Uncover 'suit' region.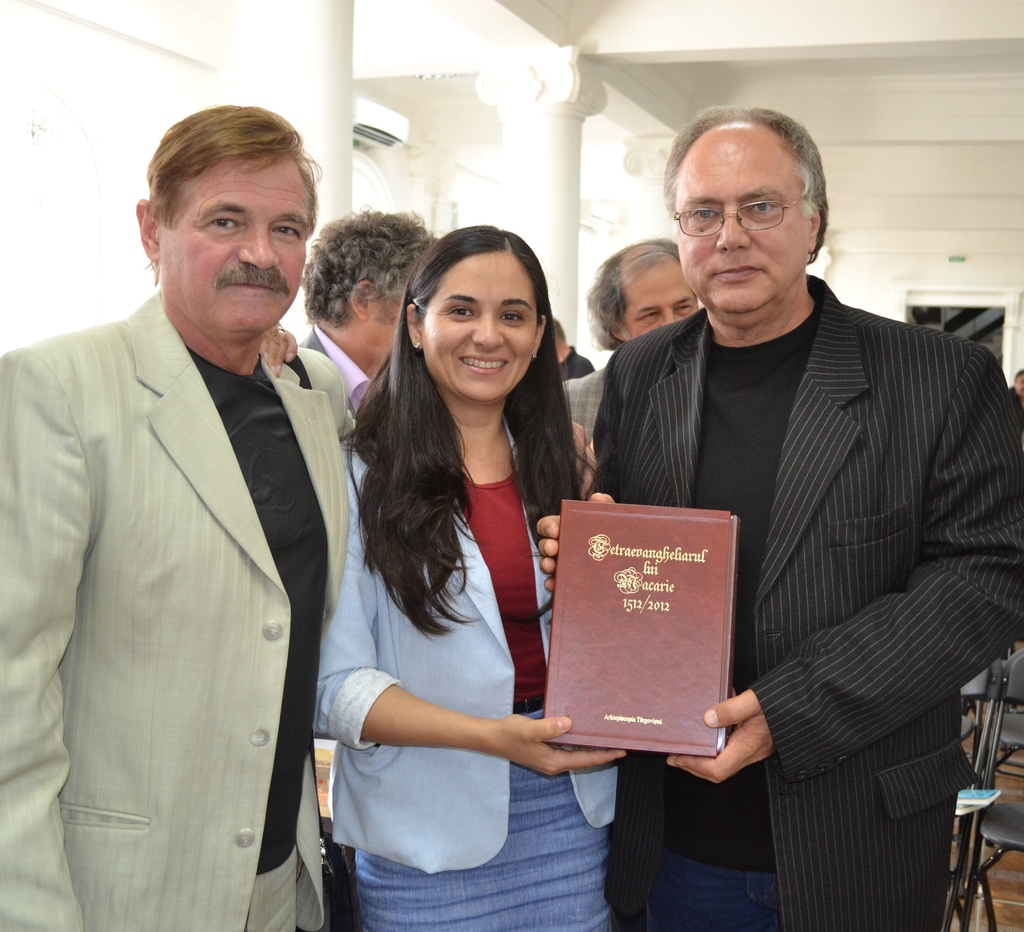
Uncovered: l=564, t=367, r=609, b=432.
